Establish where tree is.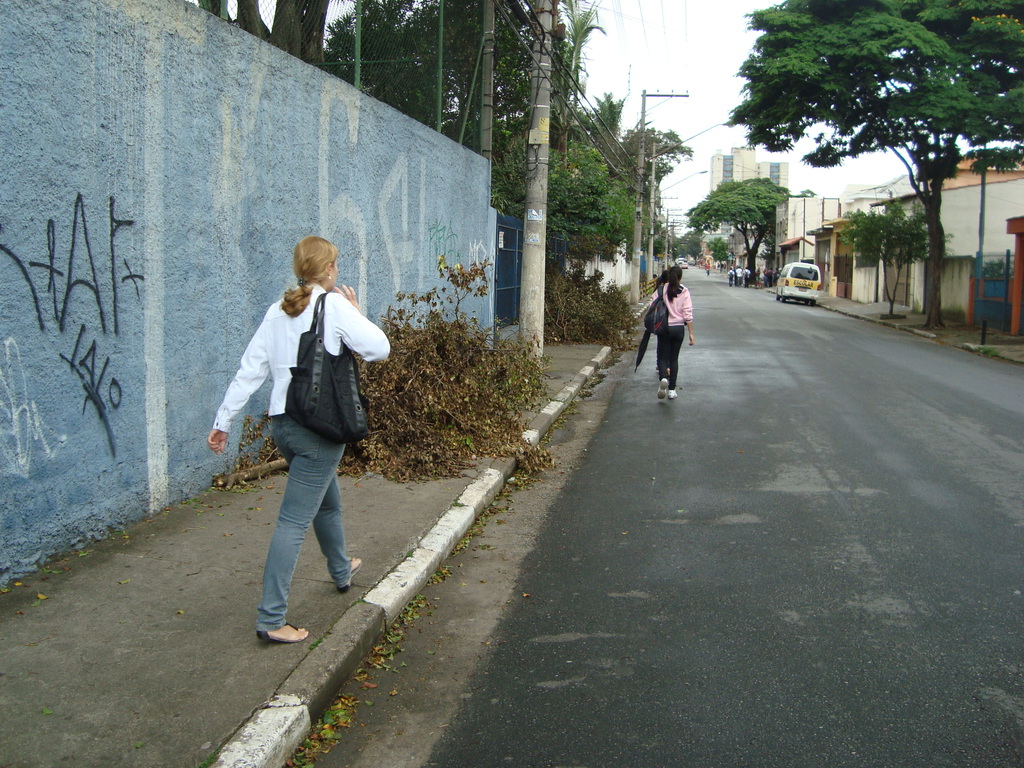
Established at <bbox>212, 253, 556, 481</bbox>.
